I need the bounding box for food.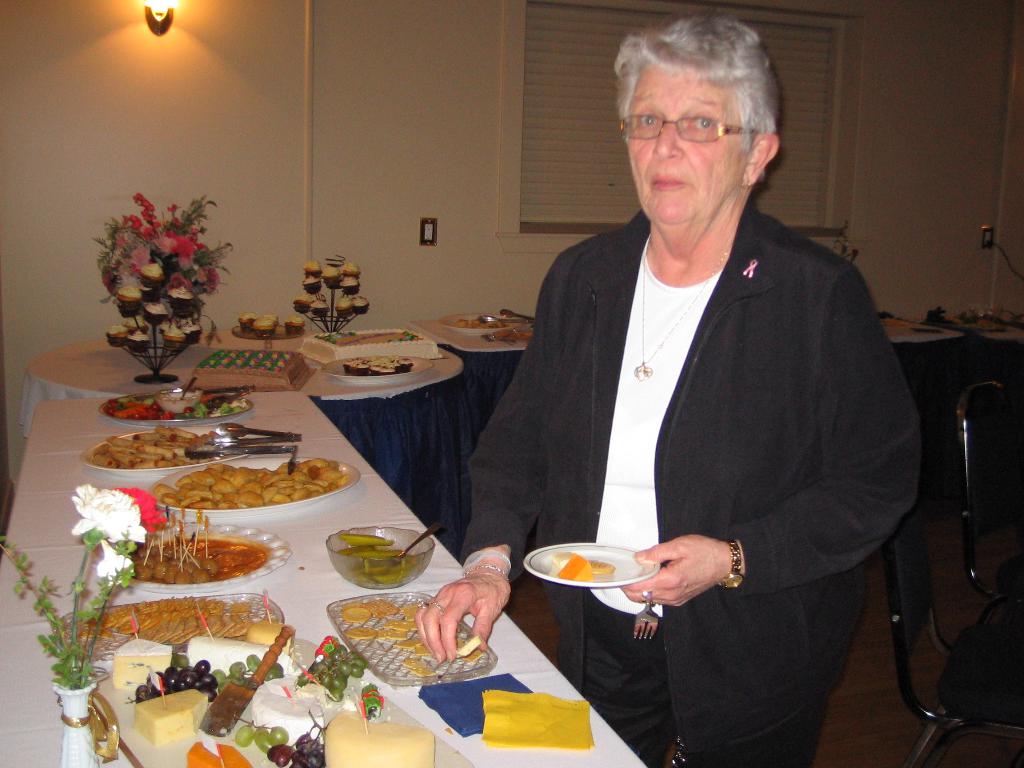
Here it is: <box>557,554,598,581</box>.
